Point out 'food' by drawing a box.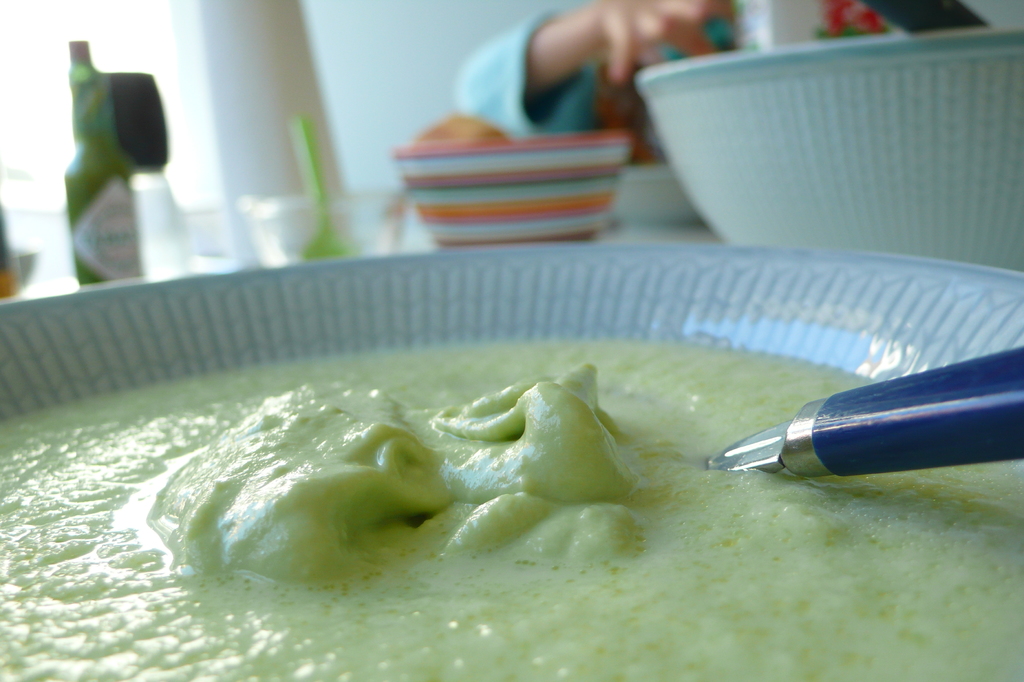
detection(413, 115, 510, 139).
